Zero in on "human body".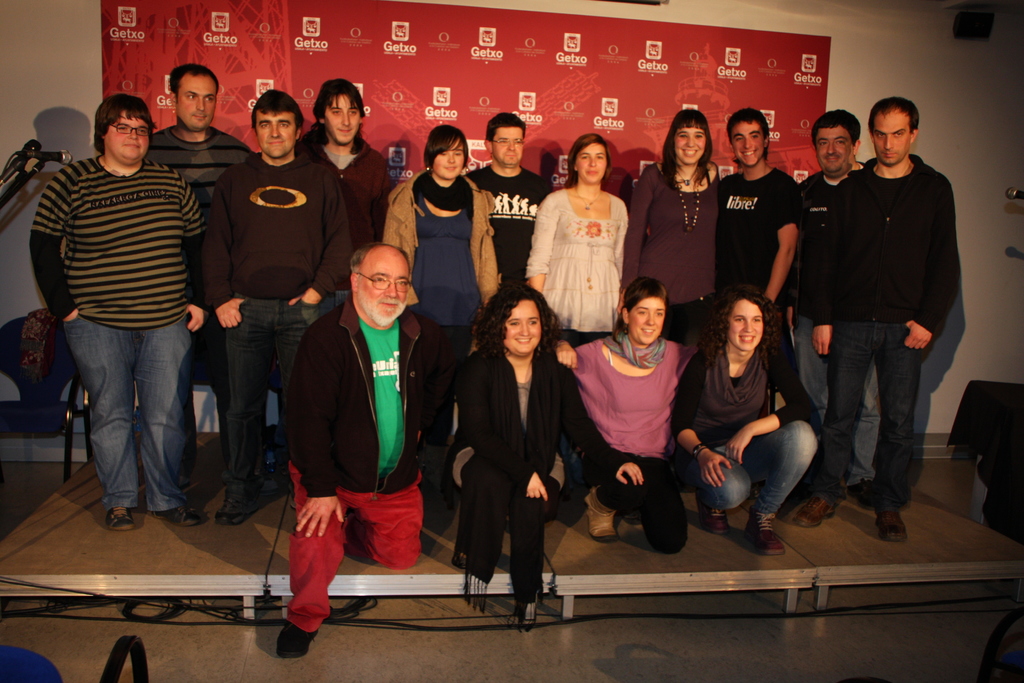
Zeroed in: 536 136 636 352.
